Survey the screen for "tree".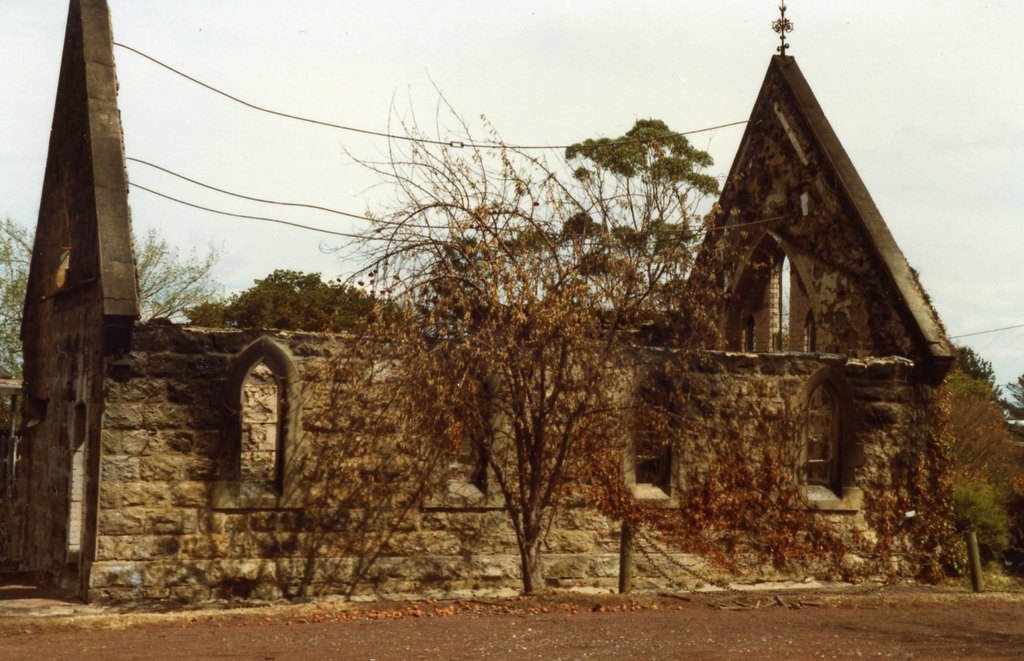
Survey found: <box>1002,373,1023,420</box>.
